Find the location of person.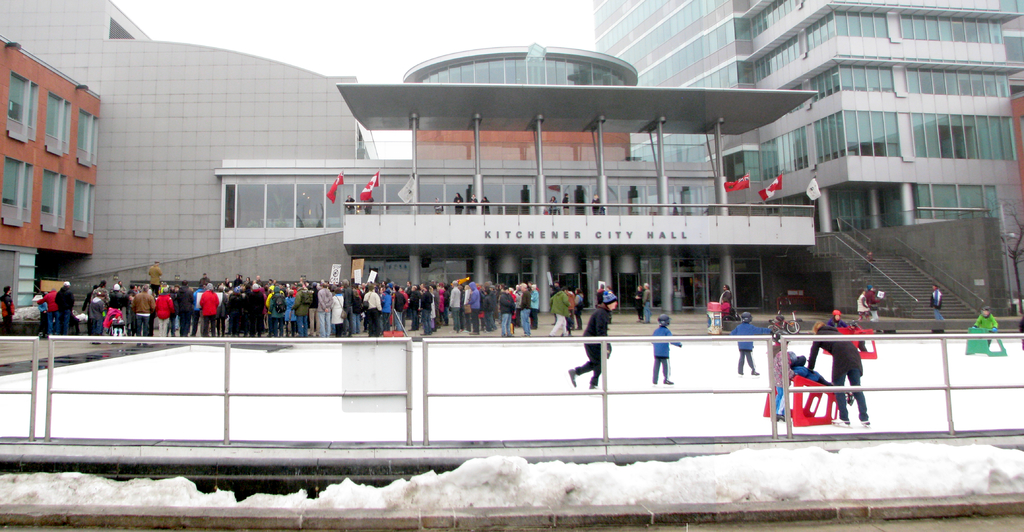
Location: (x1=591, y1=192, x2=600, y2=213).
